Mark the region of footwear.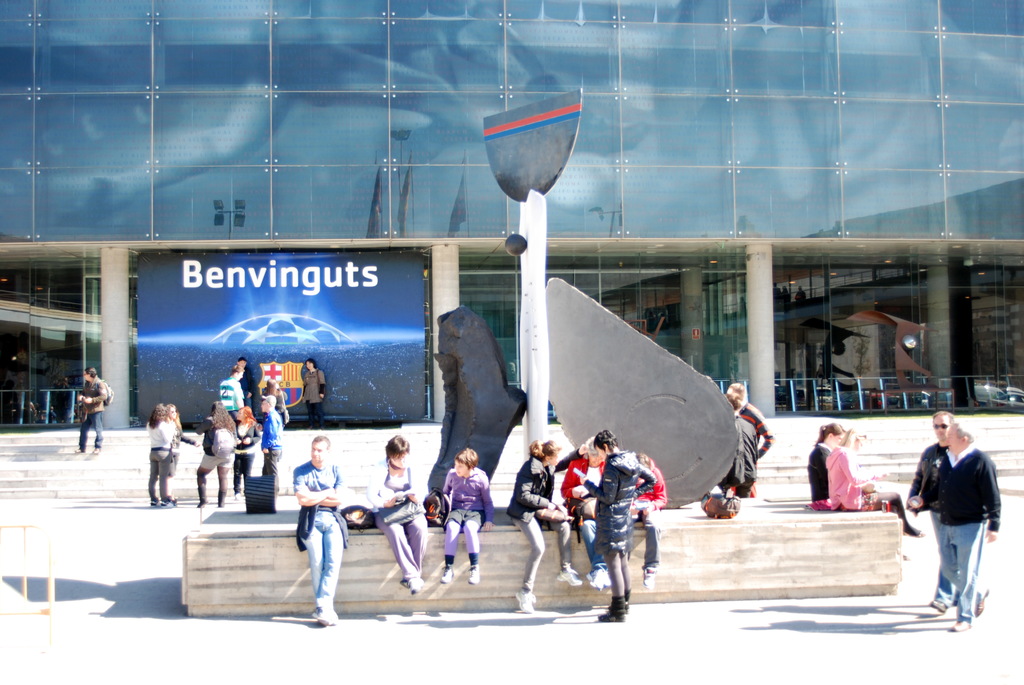
Region: [313,606,337,625].
